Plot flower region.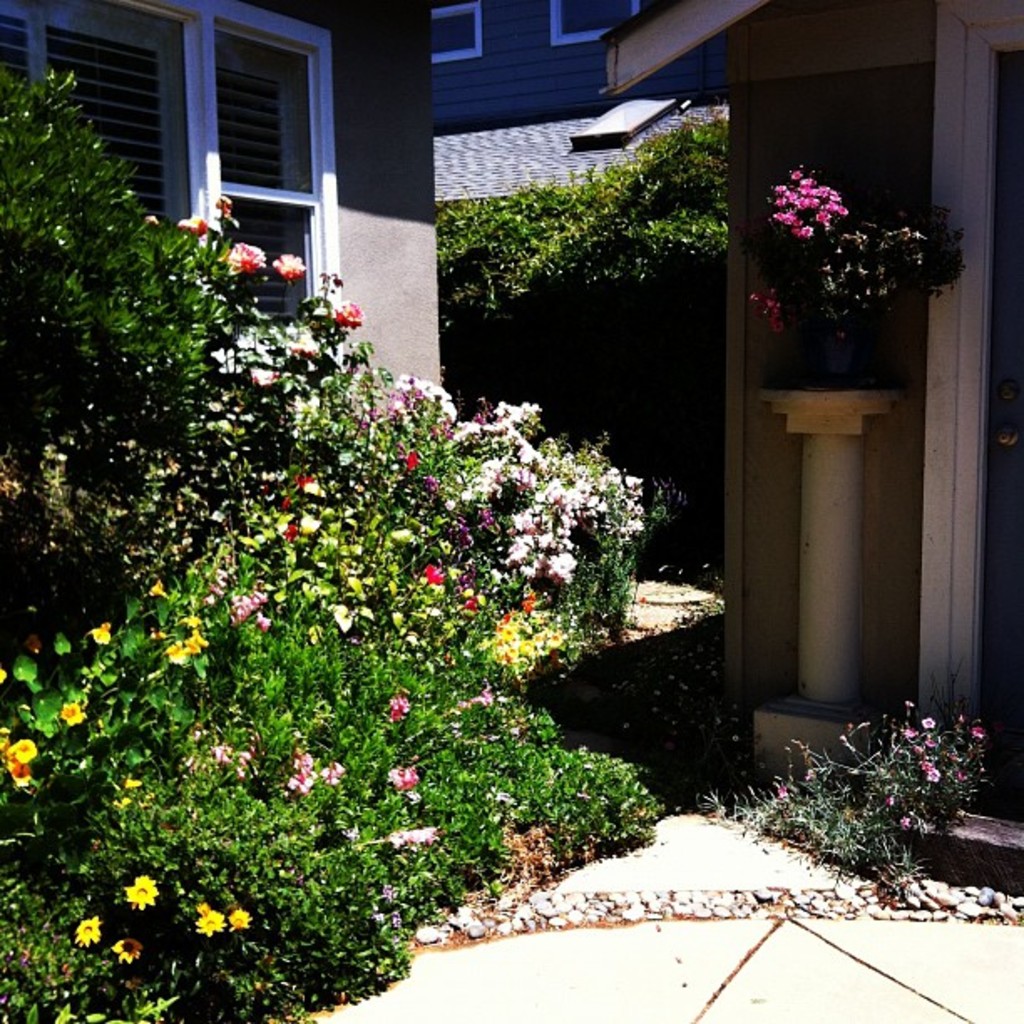
Plotted at detection(231, 910, 249, 930).
